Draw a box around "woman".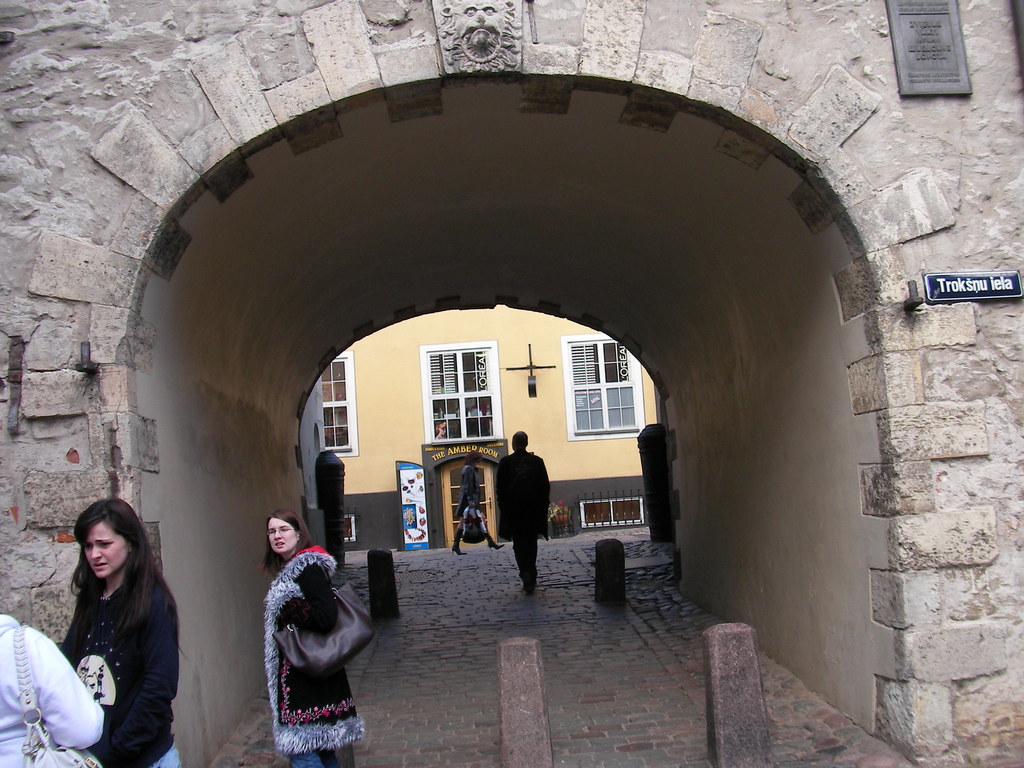
[left=256, top=504, right=370, bottom=767].
